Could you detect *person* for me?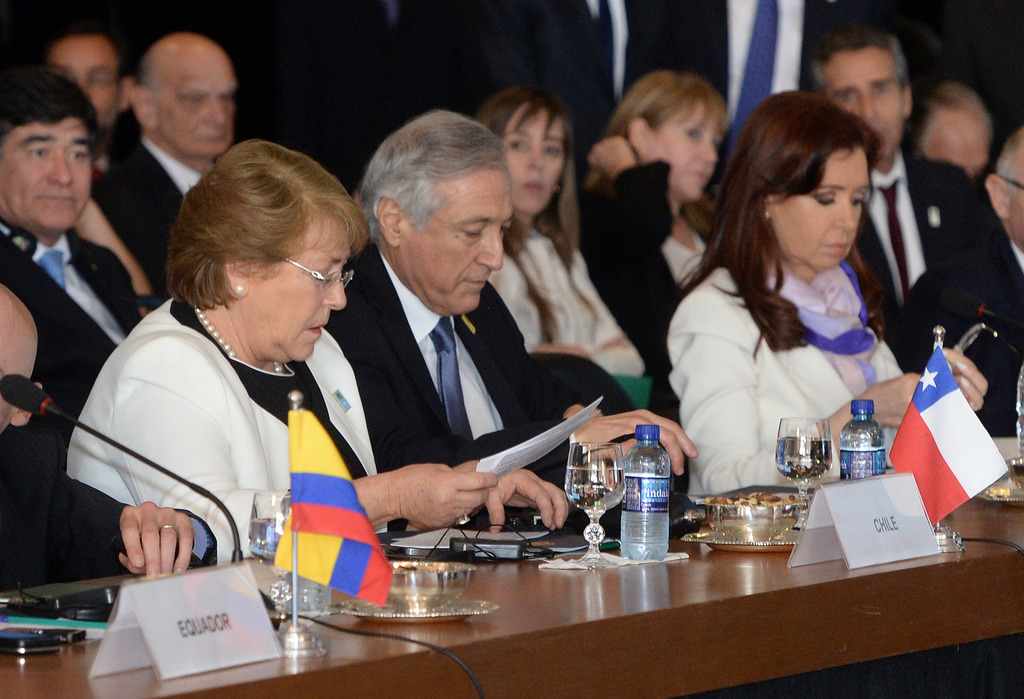
Detection result: (578, 70, 717, 415).
